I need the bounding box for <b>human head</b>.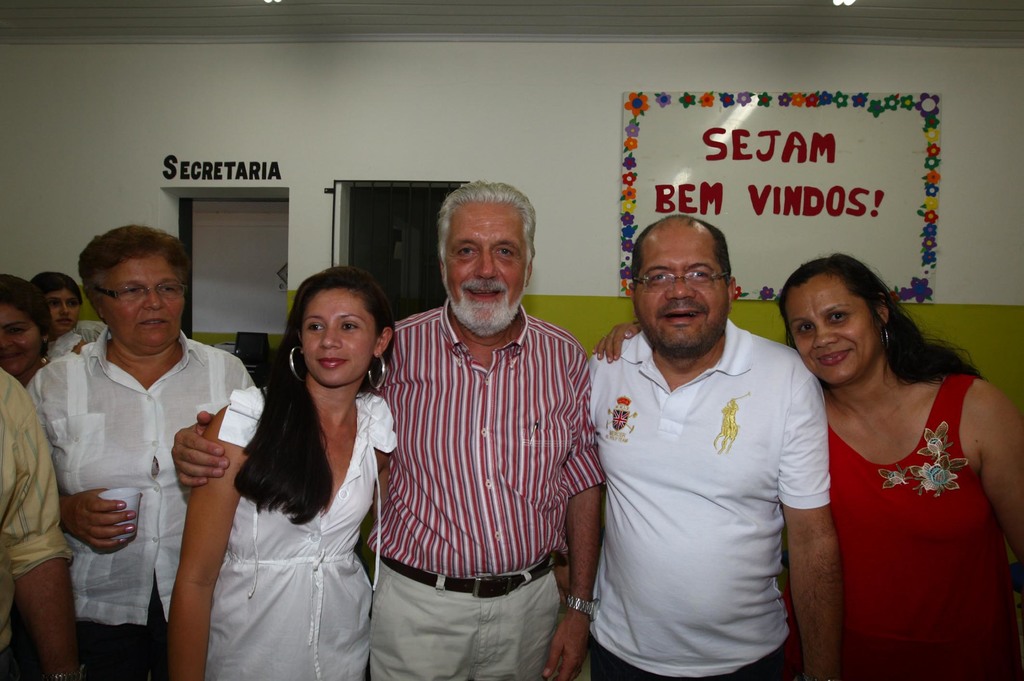
Here it is: select_region(433, 182, 538, 339).
